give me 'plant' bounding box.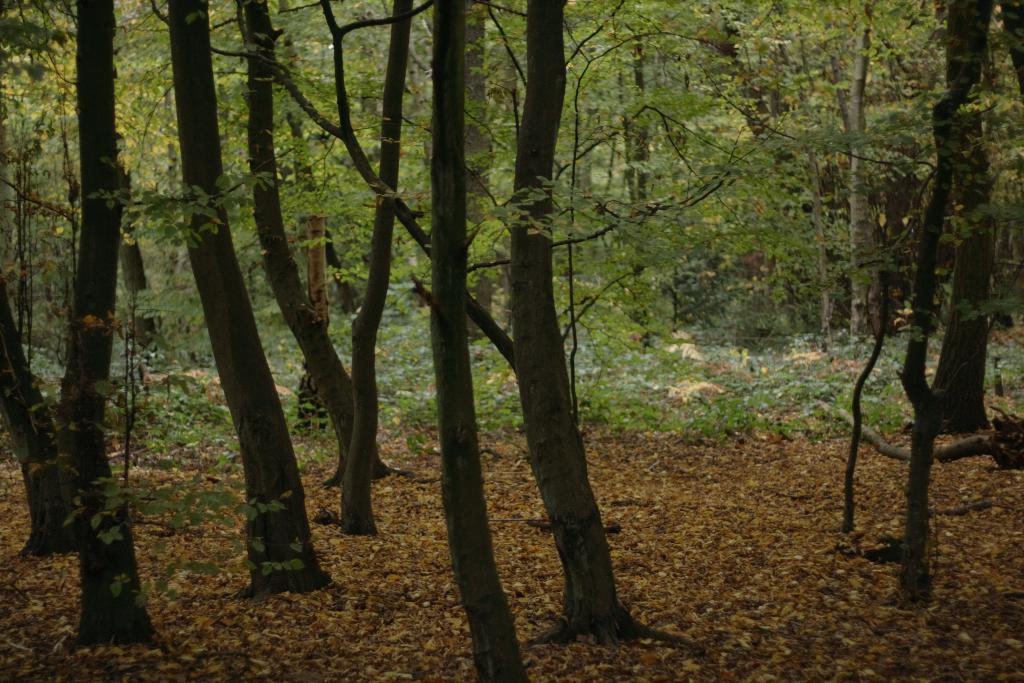
(467,334,527,450).
